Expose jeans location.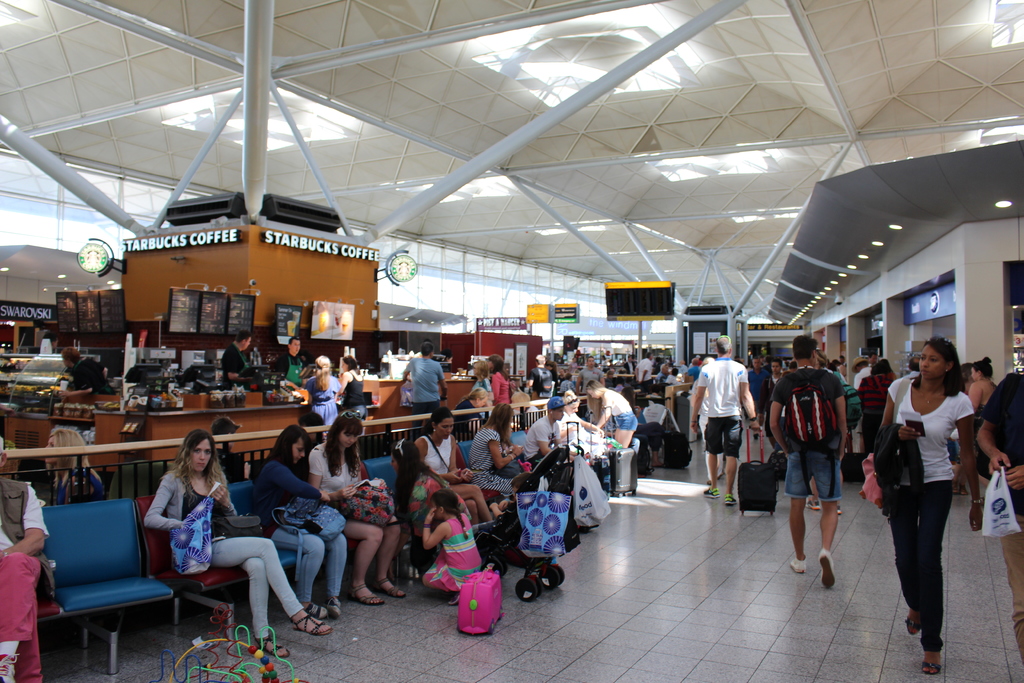
Exposed at box=[270, 526, 349, 602].
